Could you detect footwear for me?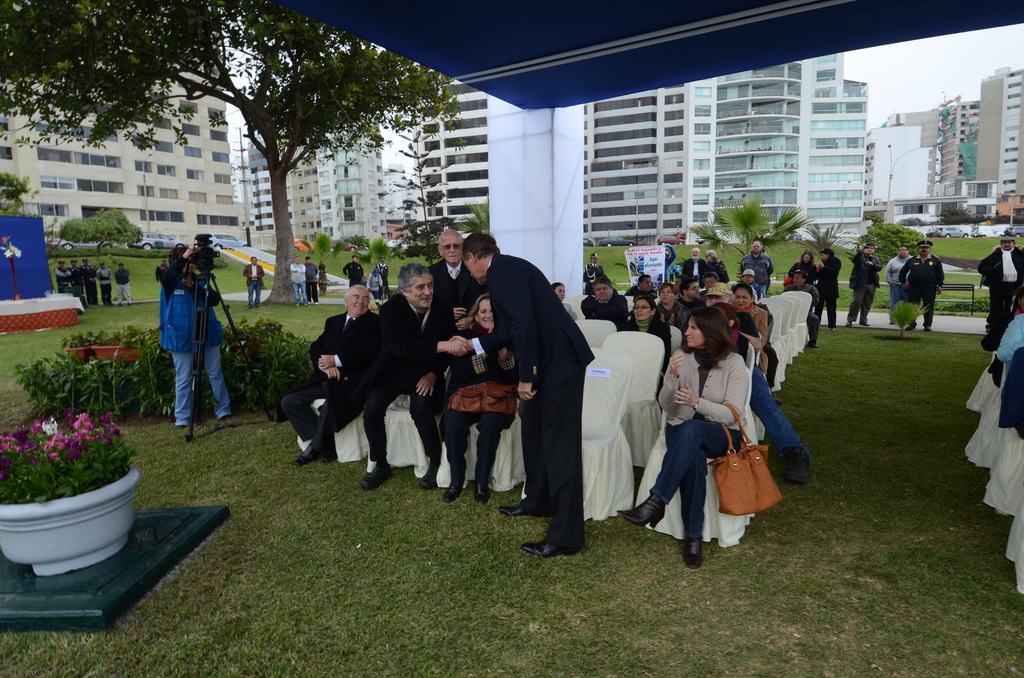
Detection result: [left=363, top=466, right=384, bottom=486].
